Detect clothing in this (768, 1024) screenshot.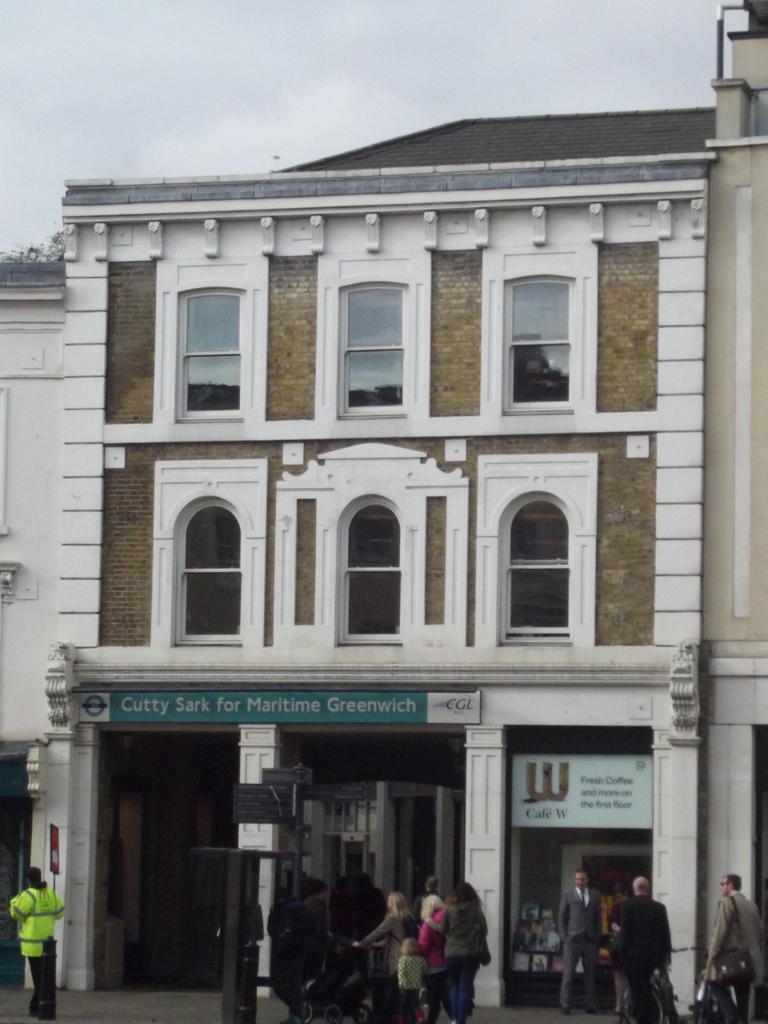
Detection: l=699, t=897, r=767, b=1021.
